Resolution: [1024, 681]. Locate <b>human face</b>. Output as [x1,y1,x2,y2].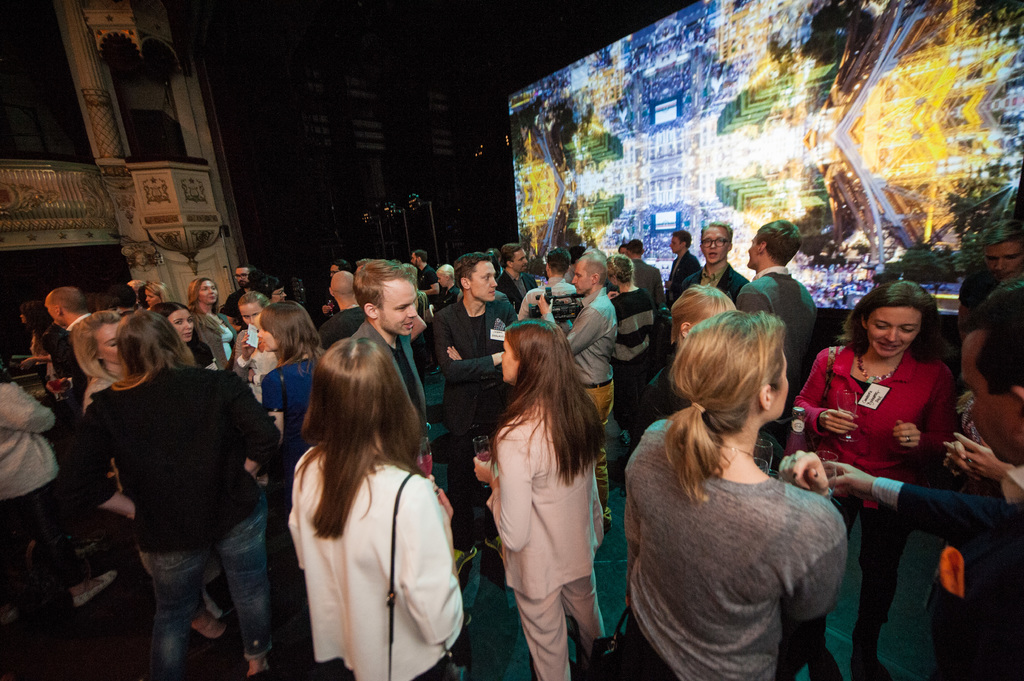
[387,283,419,334].
